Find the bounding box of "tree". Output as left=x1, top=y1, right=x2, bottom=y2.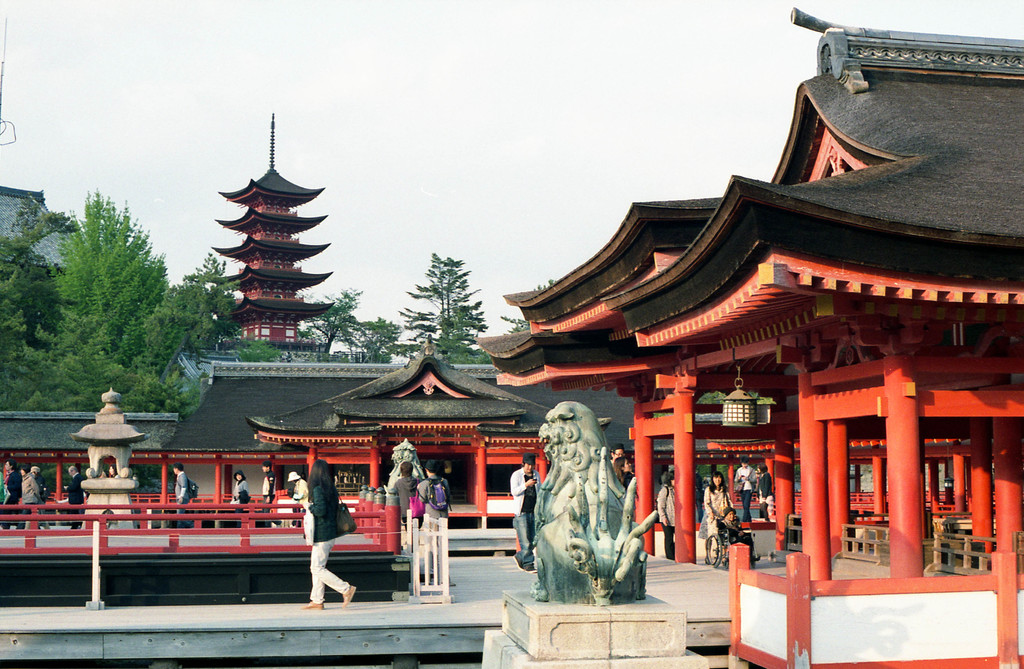
left=397, top=251, right=486, bottom=363.
